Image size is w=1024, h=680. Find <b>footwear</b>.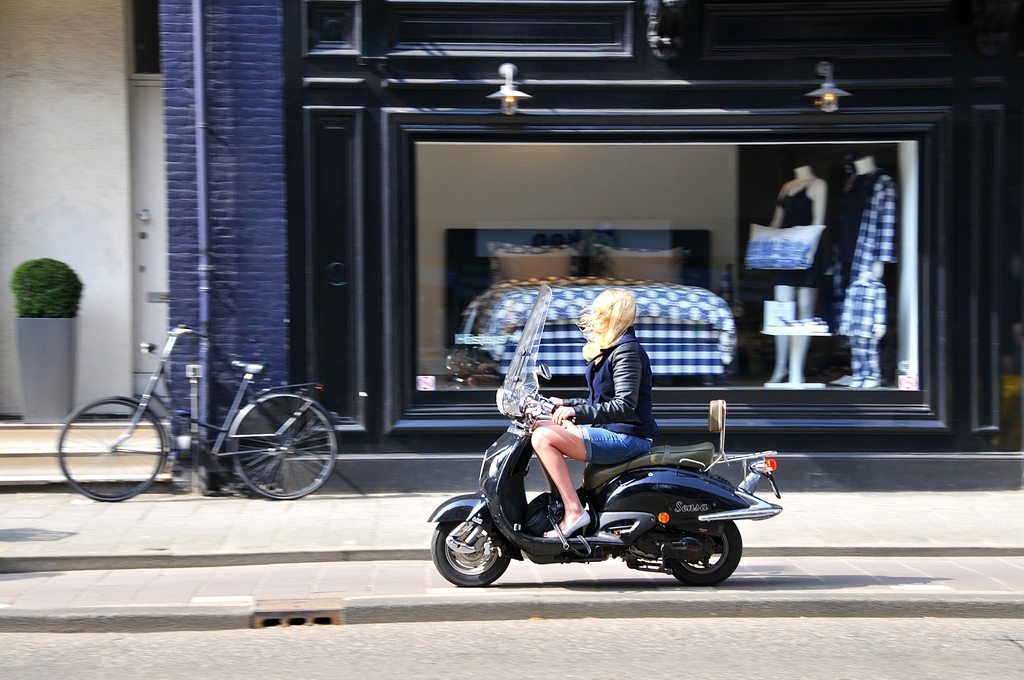
BBox(541, 509, 591, 540).
